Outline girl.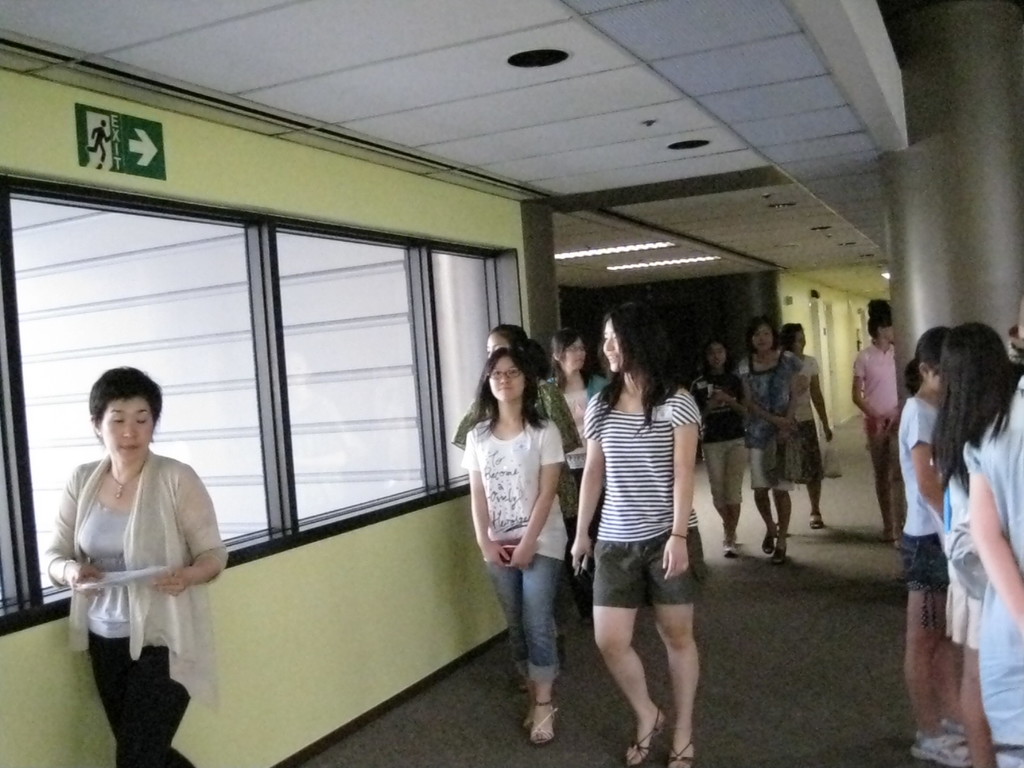
Outline: BBox(459, 348, 568, 749).
